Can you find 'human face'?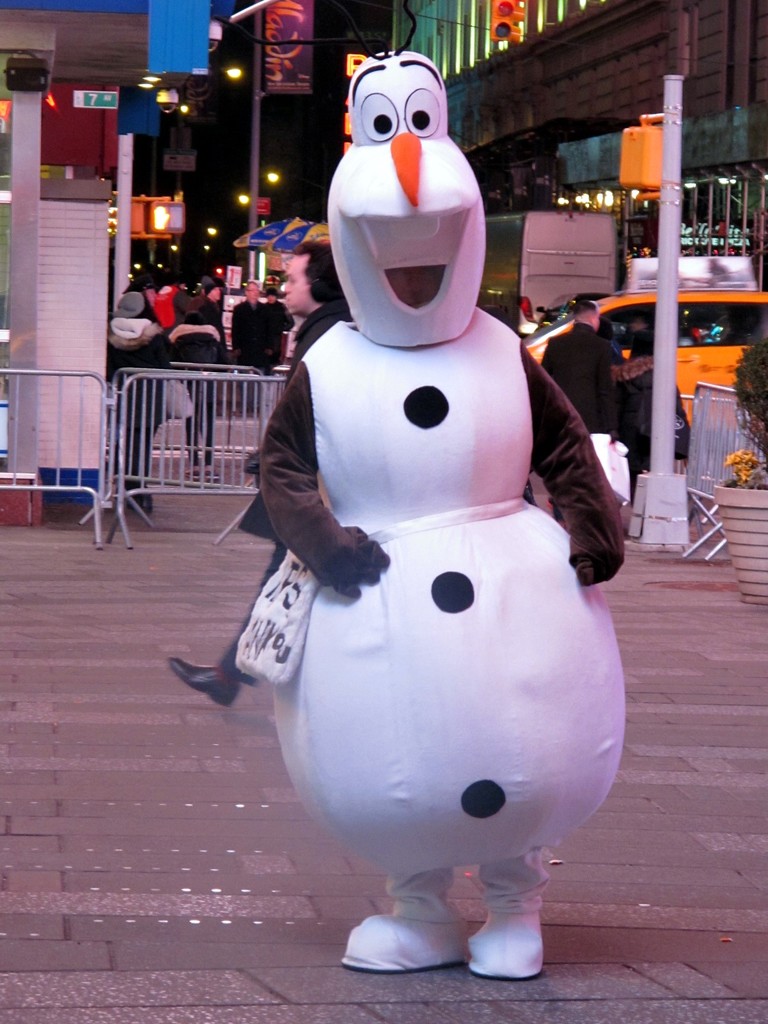
Yes, bounding box: crop(284, 255, 314, 312).
